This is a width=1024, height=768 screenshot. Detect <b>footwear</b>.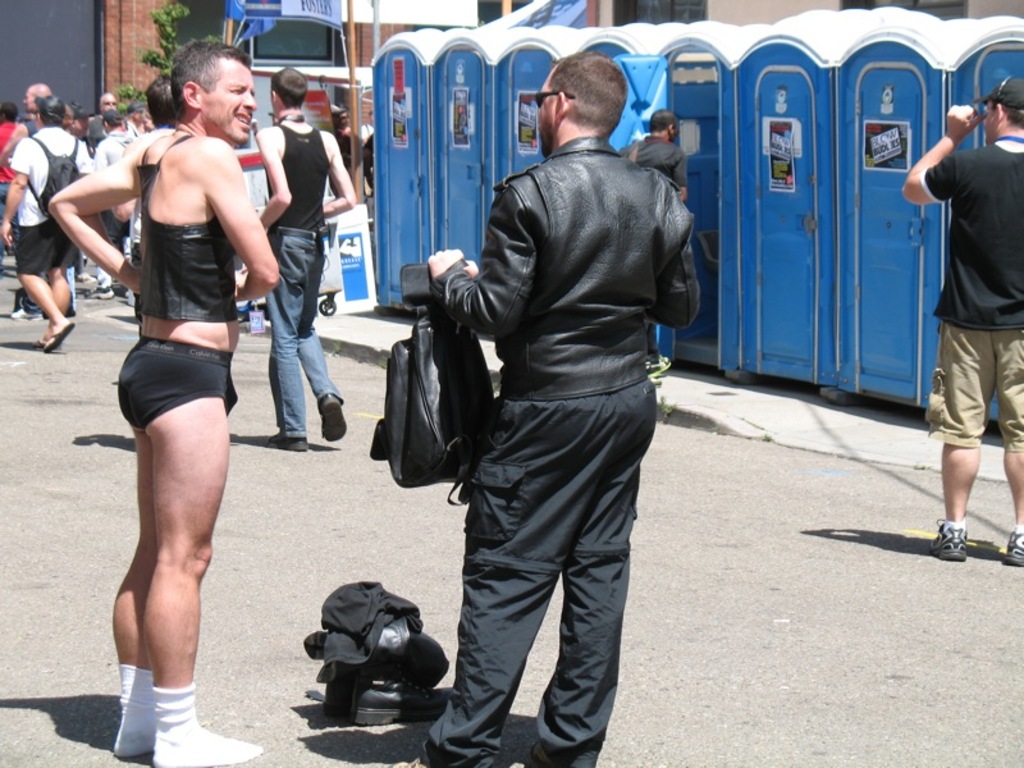
bbox=[931, 516, 969, 564].
